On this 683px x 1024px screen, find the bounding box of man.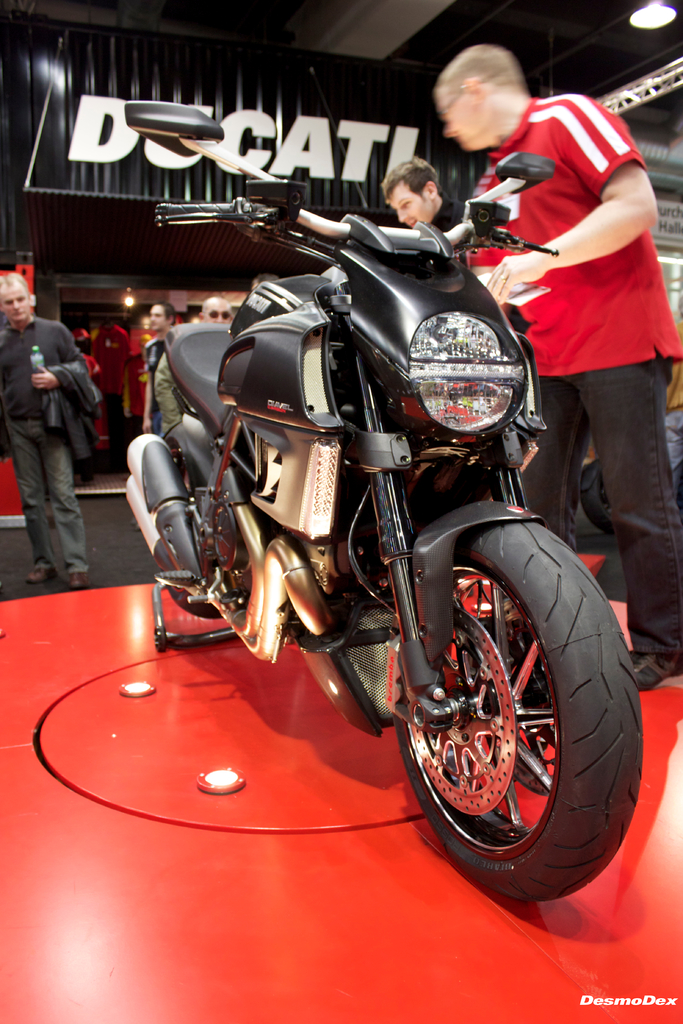
Bounding box: left=134, top=301, right=192, bottom=454.
